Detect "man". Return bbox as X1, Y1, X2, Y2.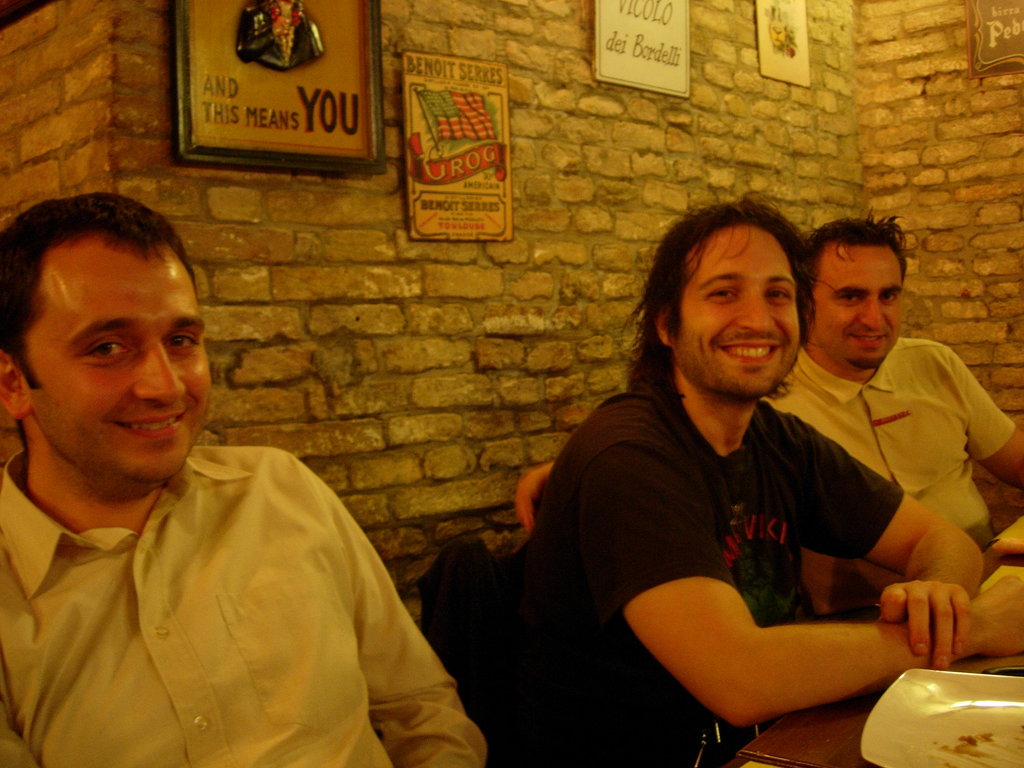
758, 207, 1023, 617.
